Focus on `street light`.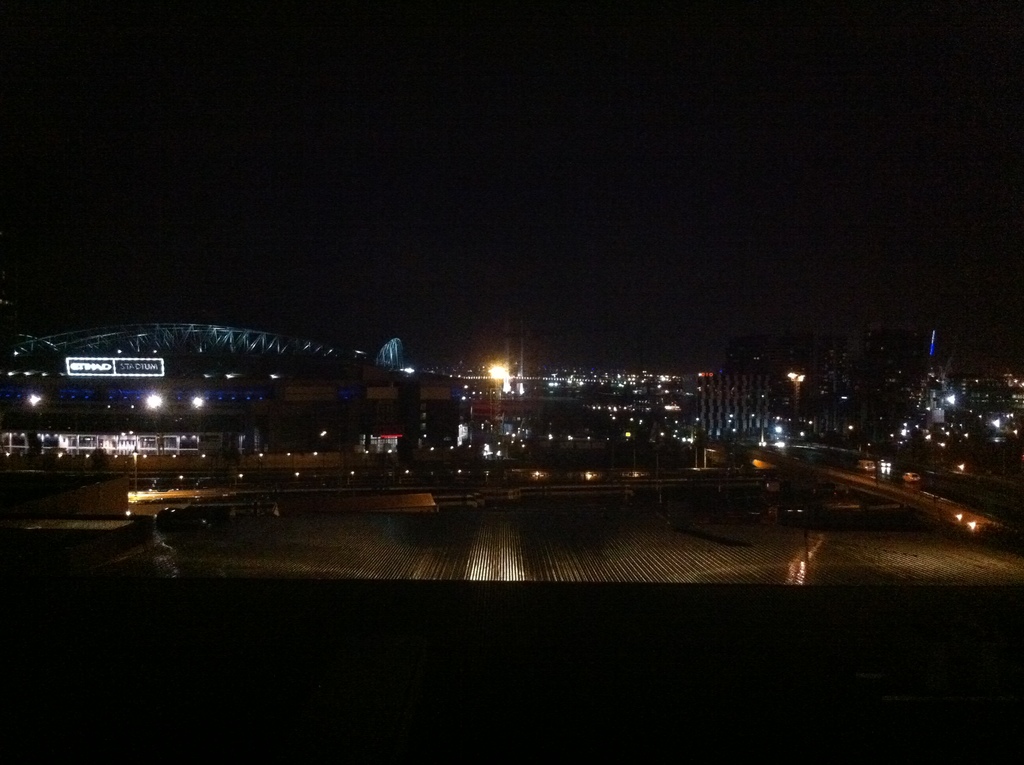
Focused at 57,451,67,457.
